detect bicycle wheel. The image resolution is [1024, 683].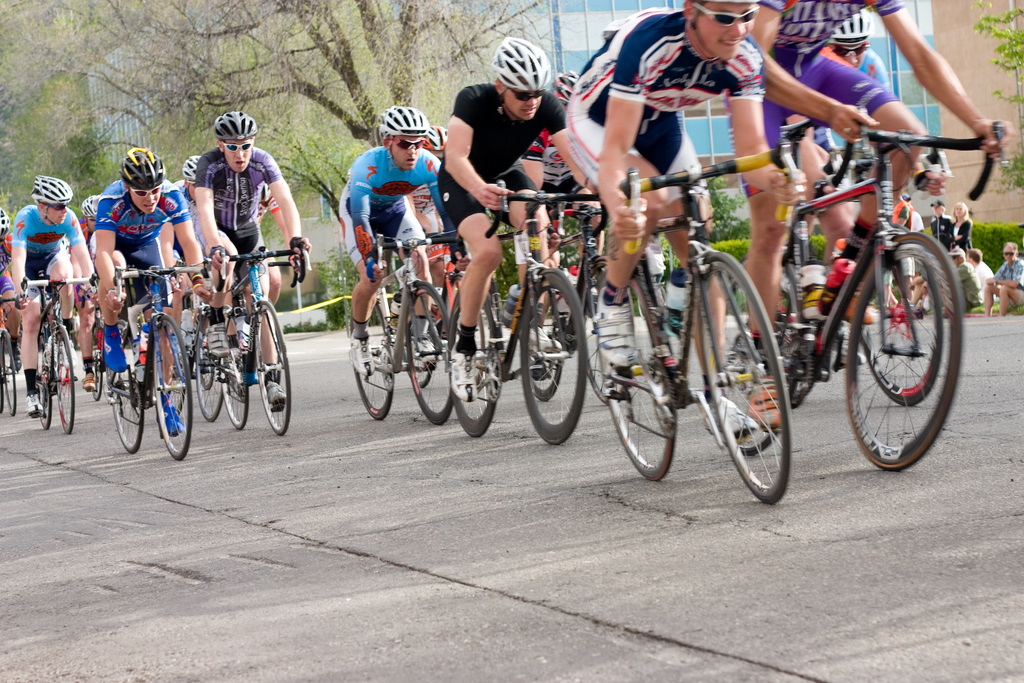
rect(147, 317, 189, 460).
